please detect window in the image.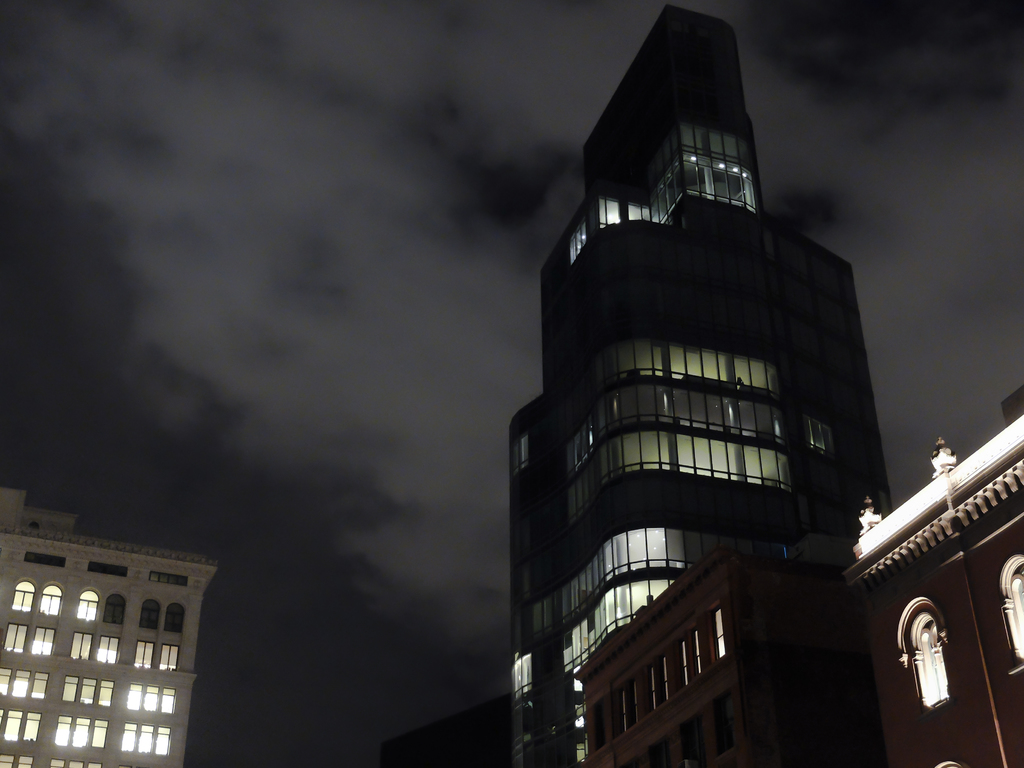
(left=122, top=679, right=175, bottom=717).
